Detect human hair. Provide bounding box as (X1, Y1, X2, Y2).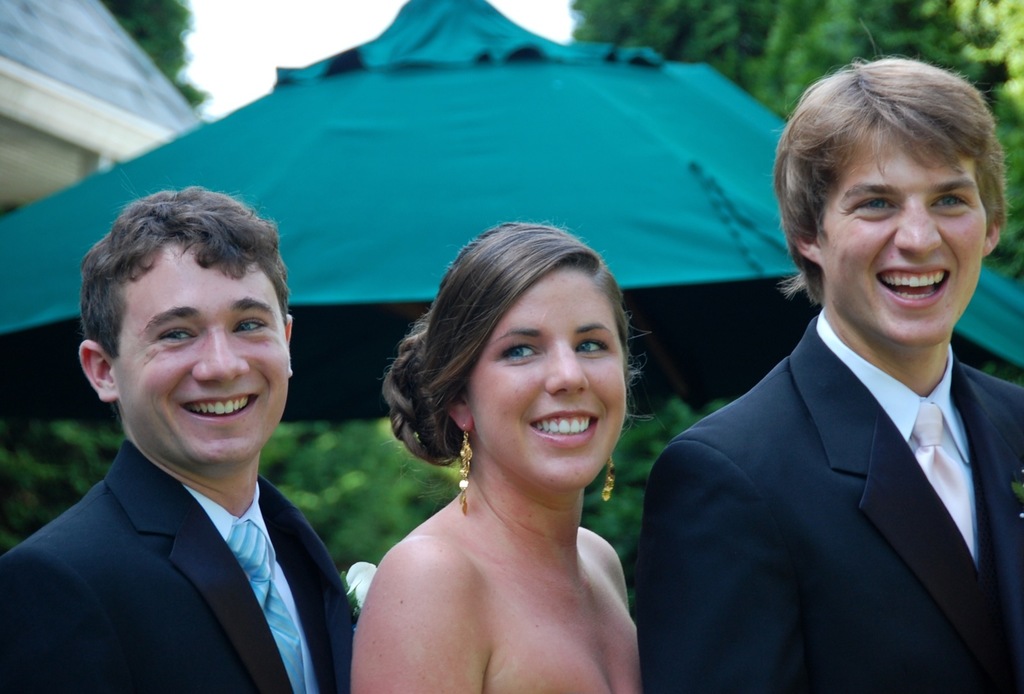
(72, 182, 289, 364).
